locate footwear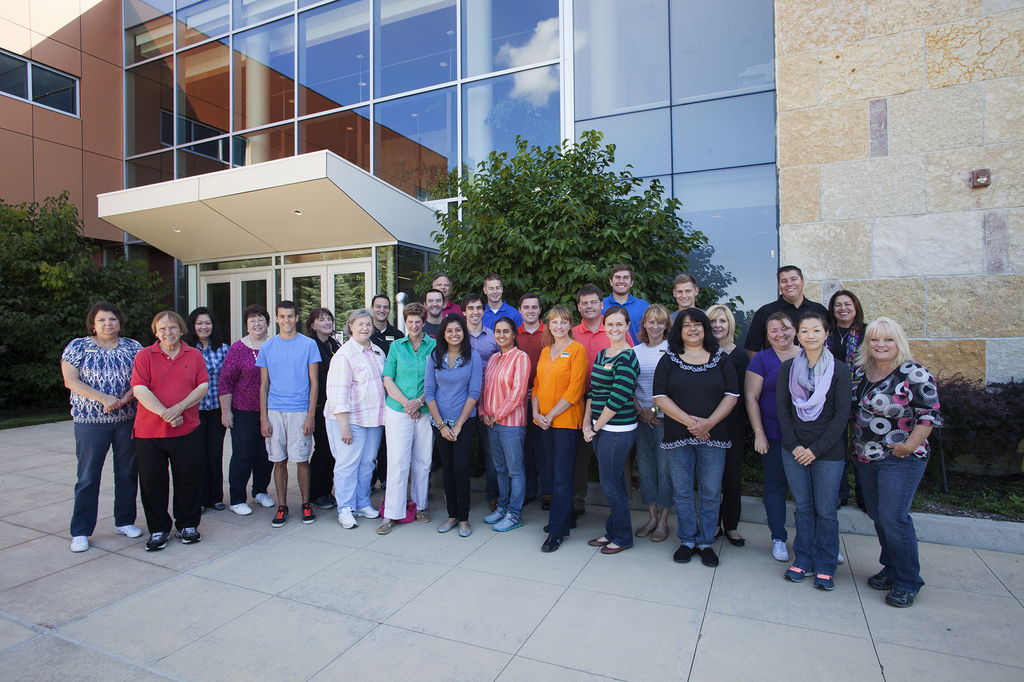
701:547:719:568
